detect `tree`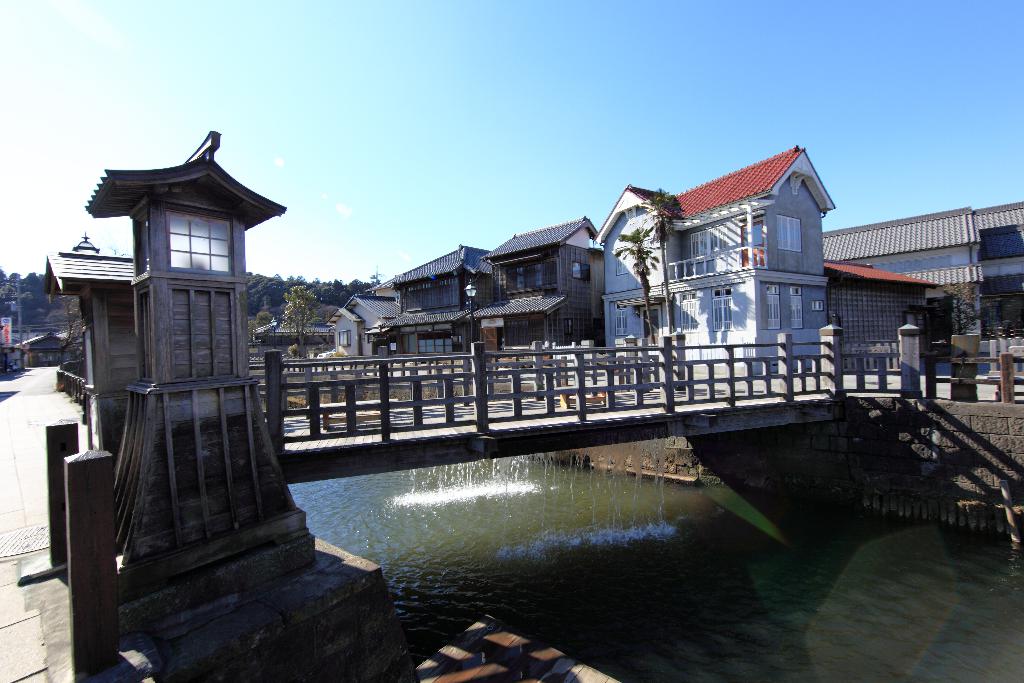
bbox(640, 181, 688, 345)
